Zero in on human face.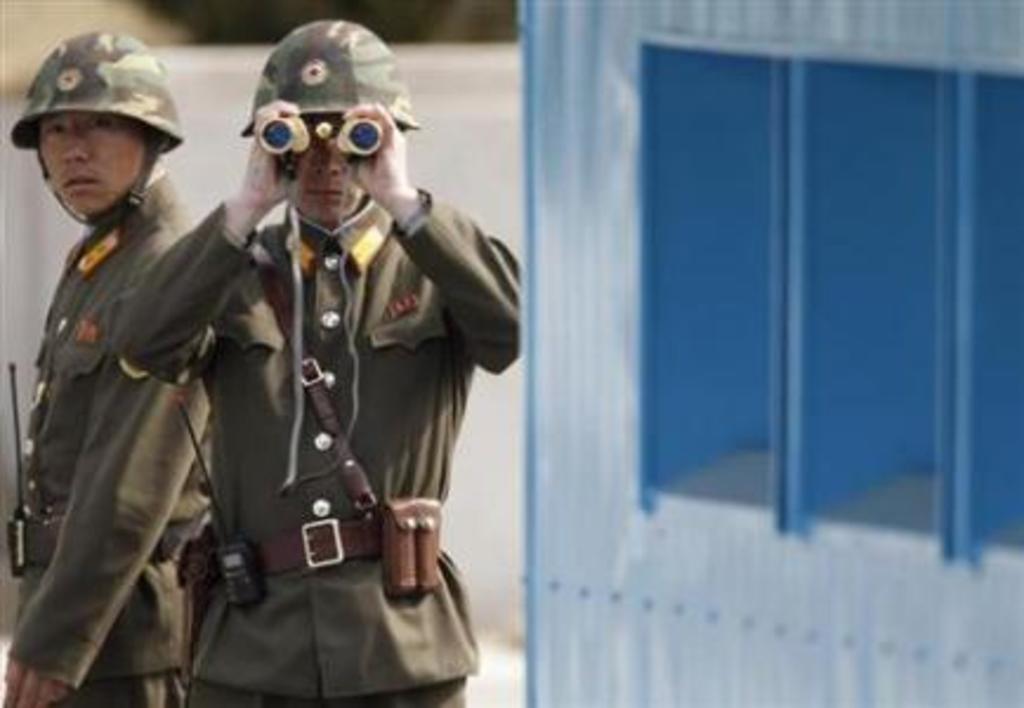
Zeroed in: x1=285, y1=113, x2=366, y2=227.
